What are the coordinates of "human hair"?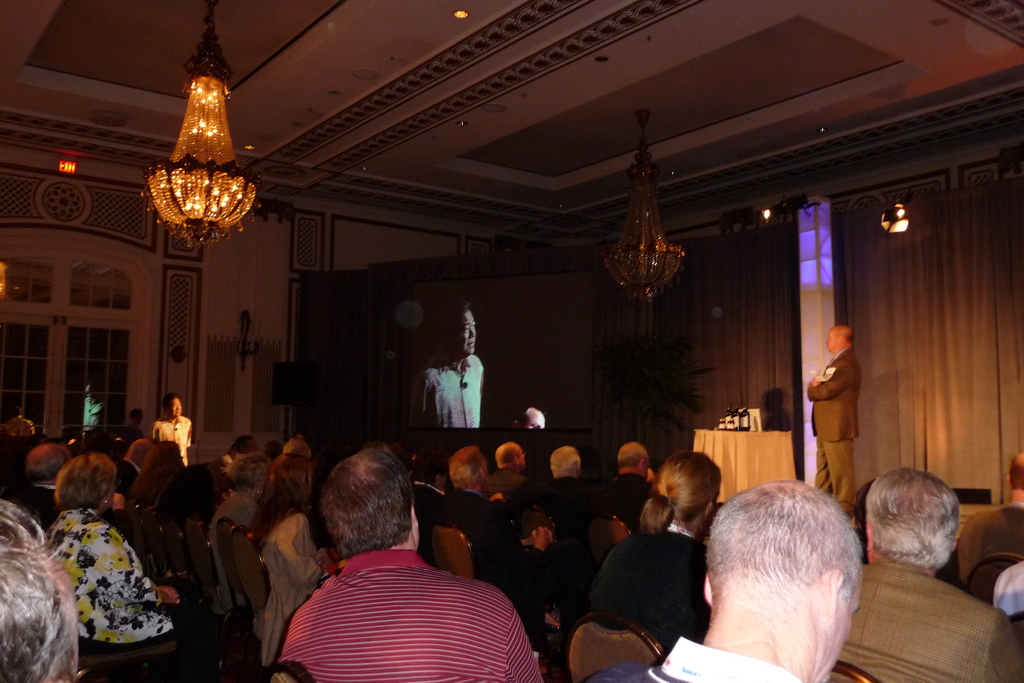
bbox(249, 454, 314, 549).
